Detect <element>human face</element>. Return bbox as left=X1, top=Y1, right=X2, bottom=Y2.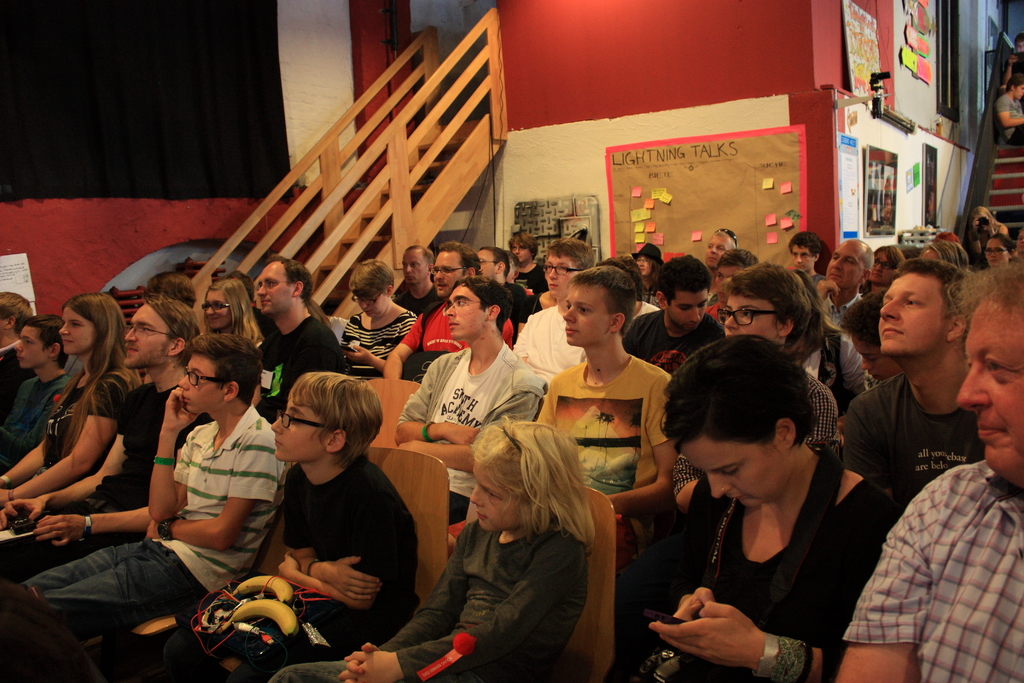
left=719, top=261, right=744, bottom=300.
